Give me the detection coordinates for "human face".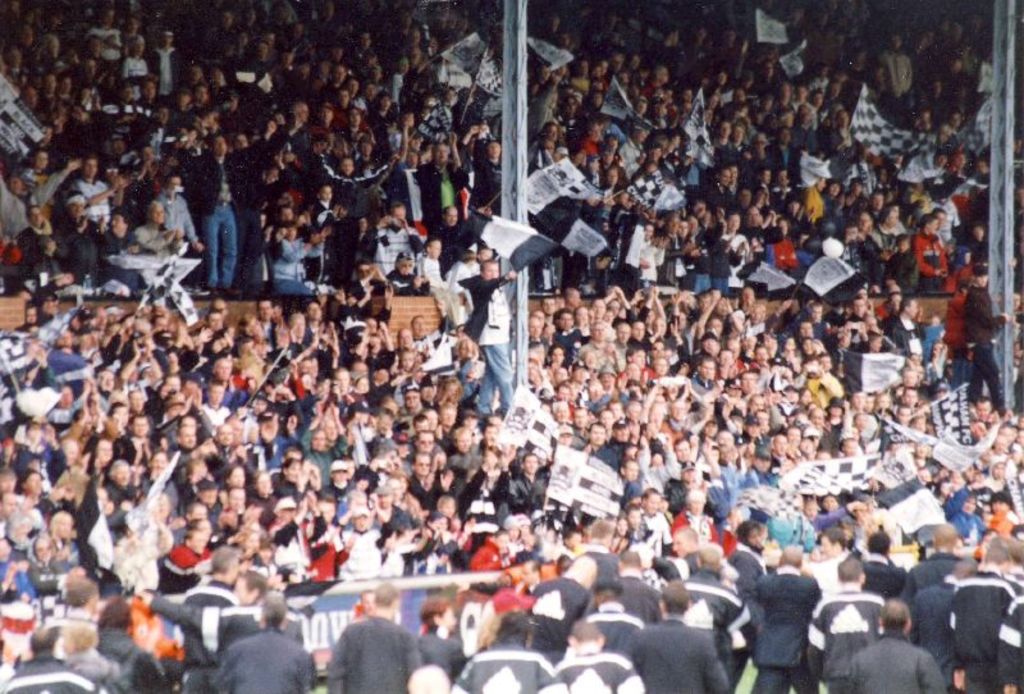
l=545, t=127, r=558, b=142.
